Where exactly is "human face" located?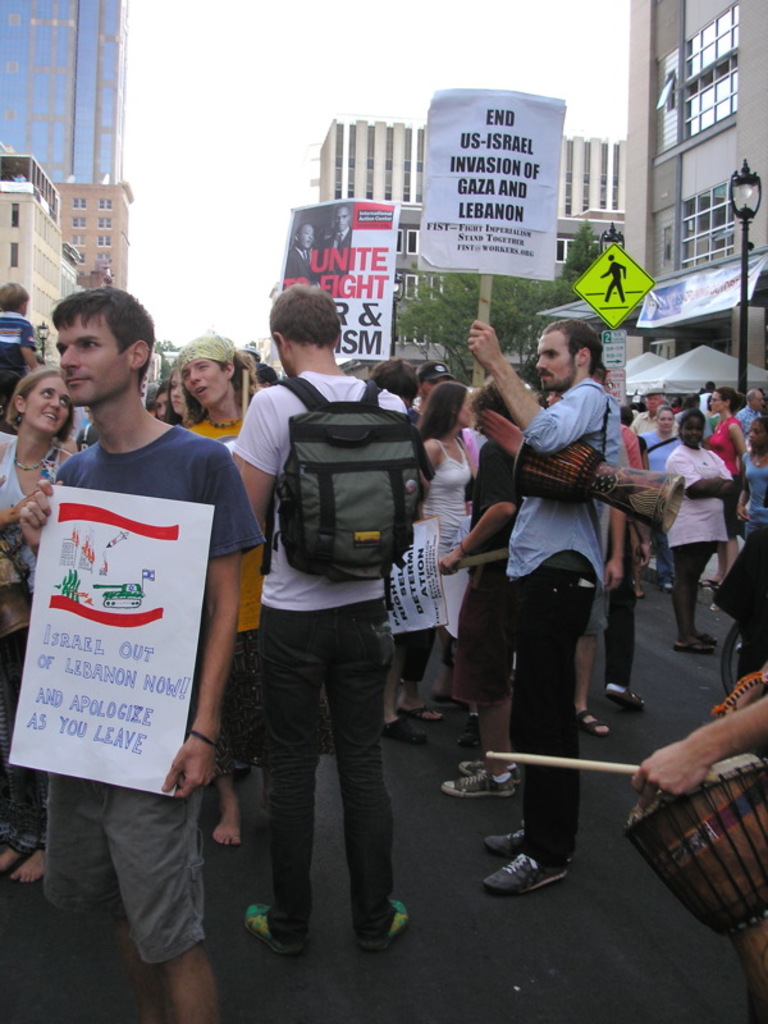
Its bounding box is region(658, 408, 673, 433).
